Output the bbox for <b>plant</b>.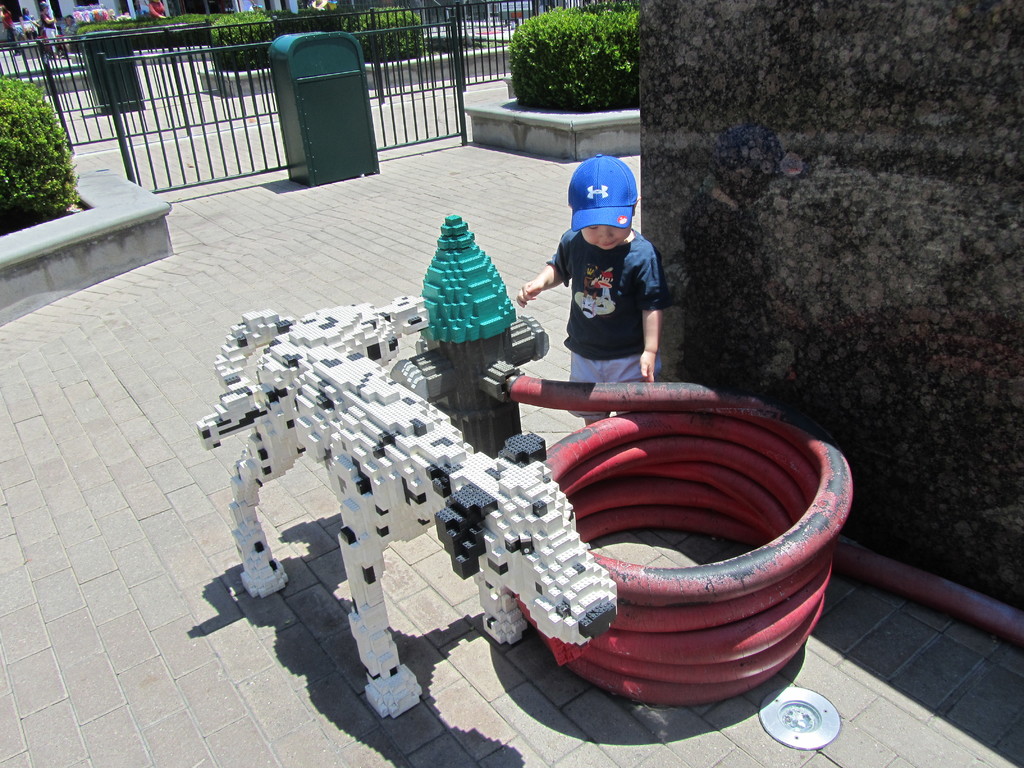
bbox(0, 81, 74, 198).
